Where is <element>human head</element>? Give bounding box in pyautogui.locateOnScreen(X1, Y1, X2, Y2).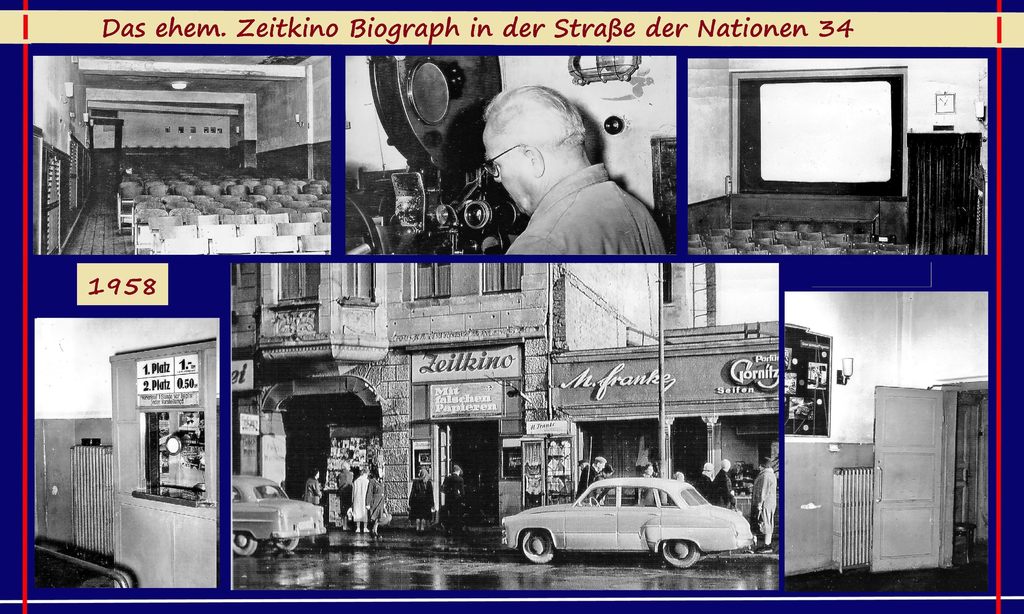
pyautogui.locateOnScreen(343, 460, 352, 469).
